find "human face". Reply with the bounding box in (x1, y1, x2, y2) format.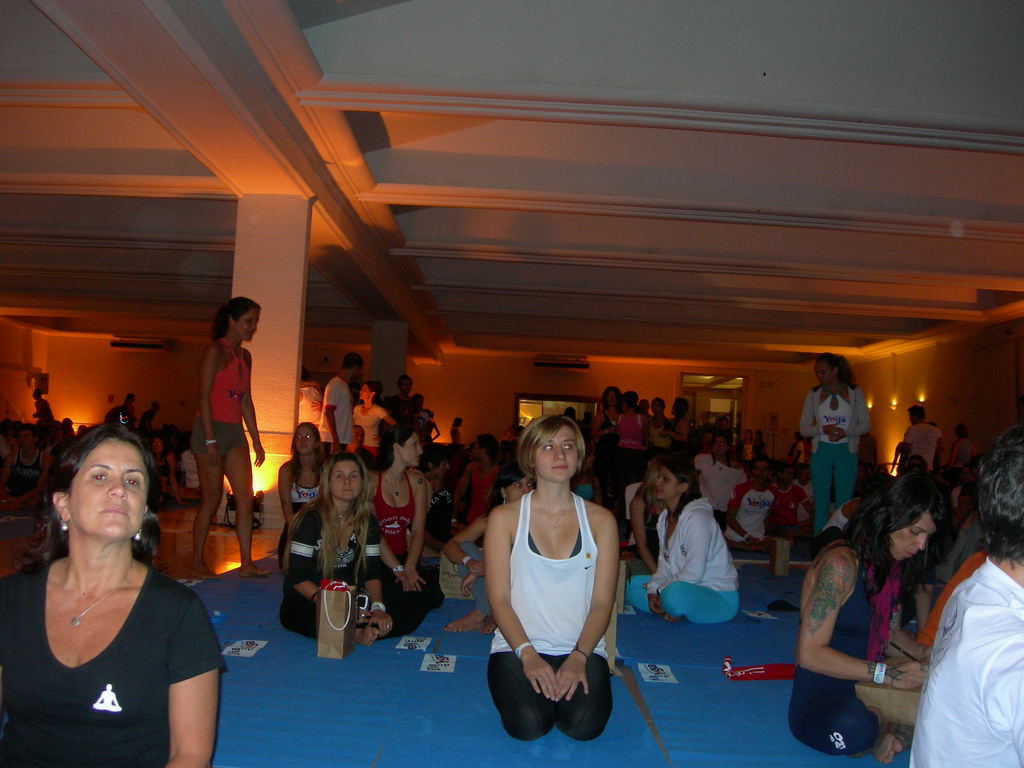
(712, 435, 728, 458).
